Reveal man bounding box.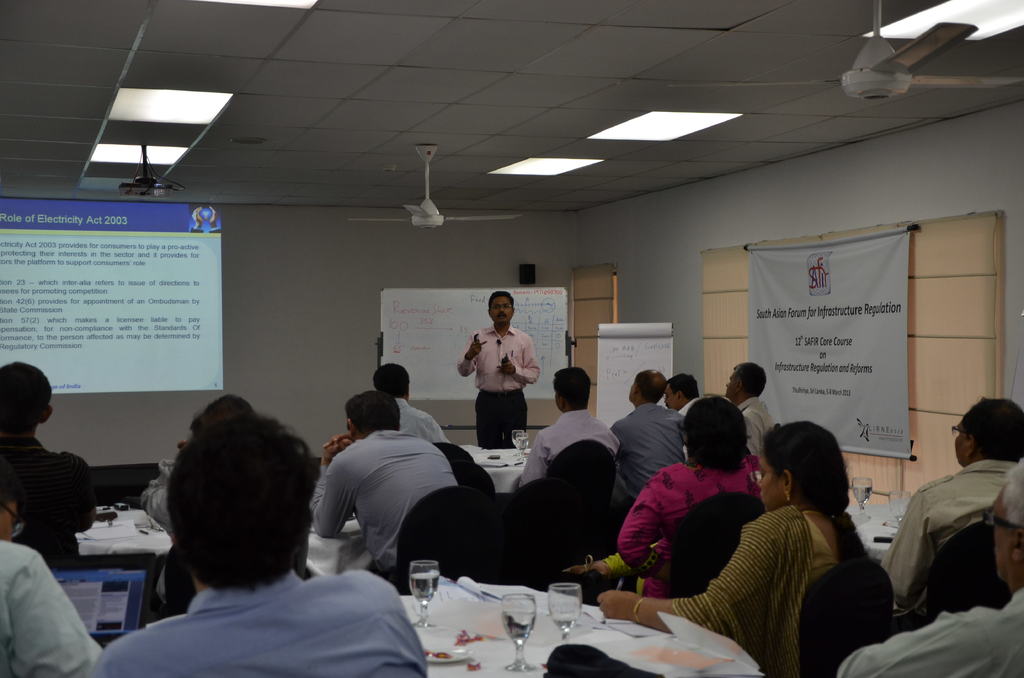
Revealed: 0/456/100/677.
